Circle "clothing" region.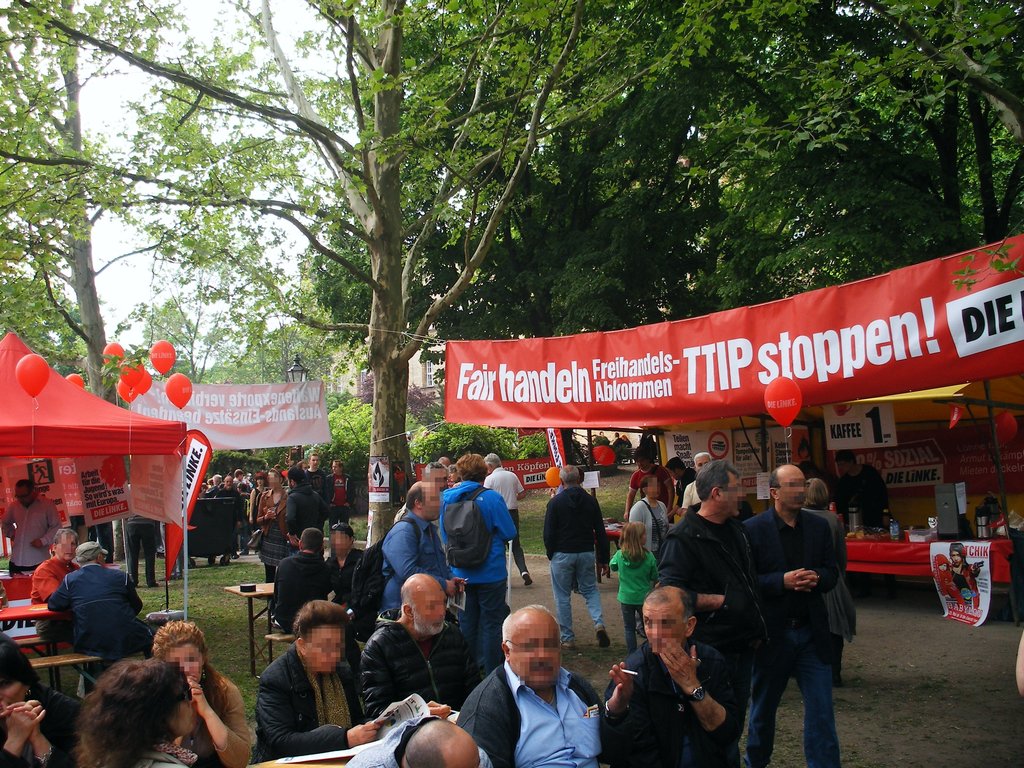
Region: 378/505/456/616.
